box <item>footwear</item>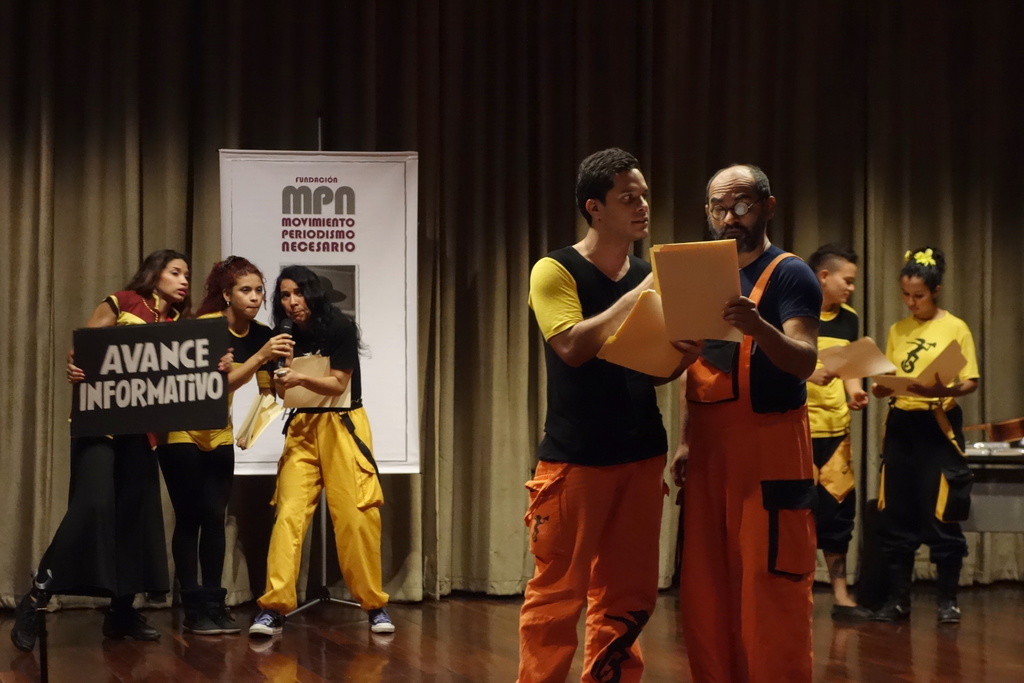
Rect(872, 600, 915, 618)
